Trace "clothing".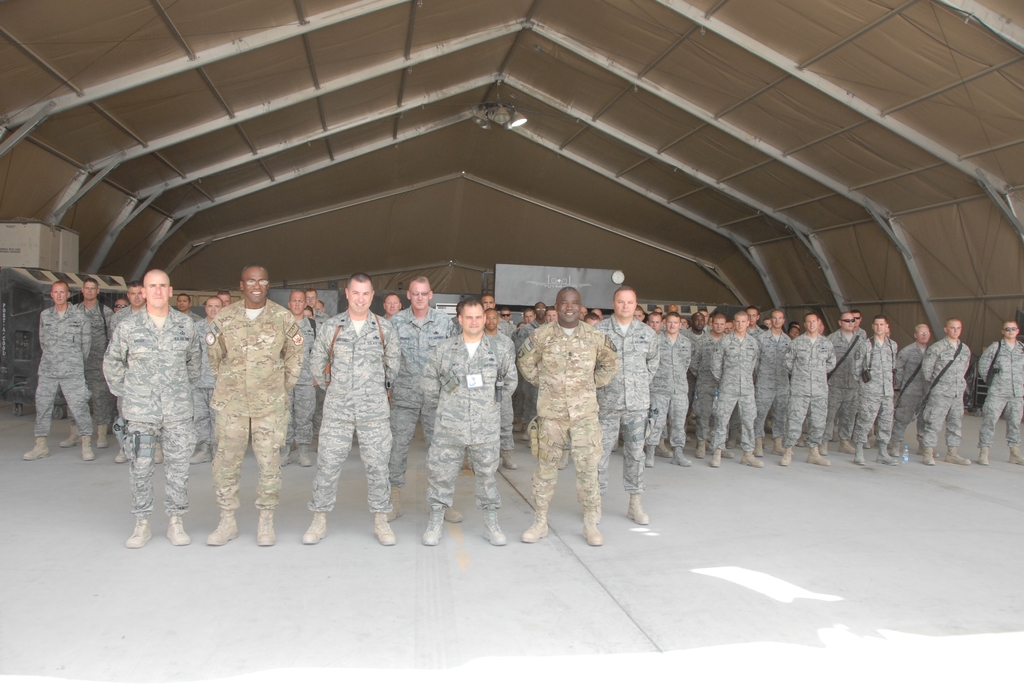
Traced to (834,326,865,436).
